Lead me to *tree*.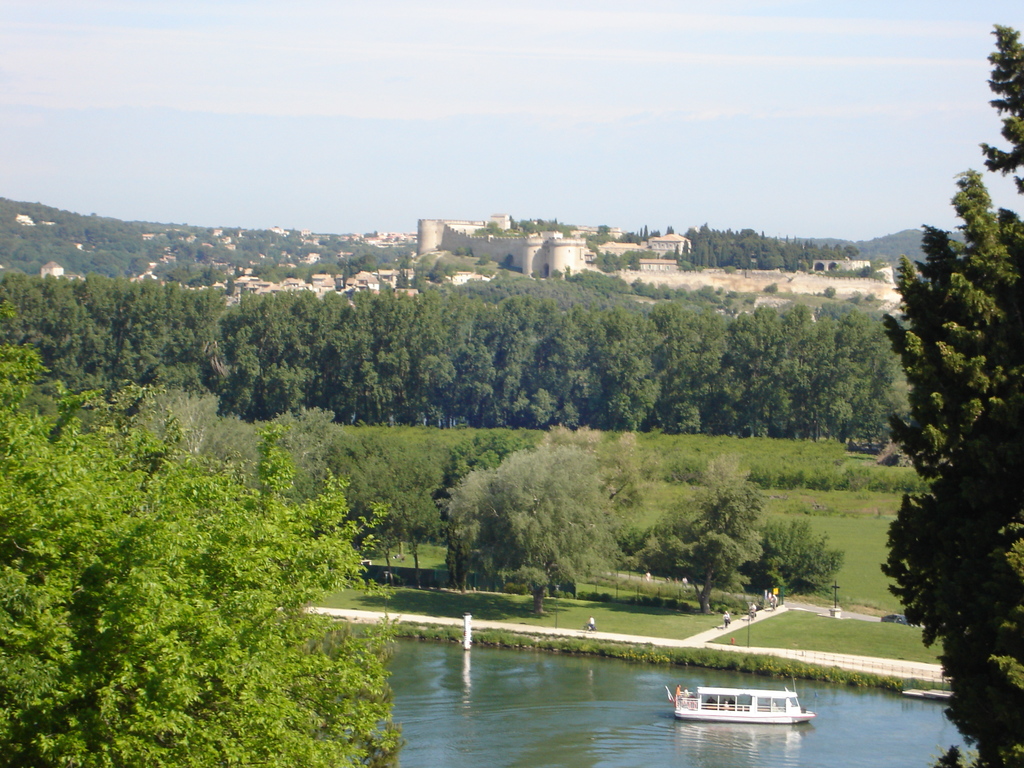
Lead to 879:321:895:420.
